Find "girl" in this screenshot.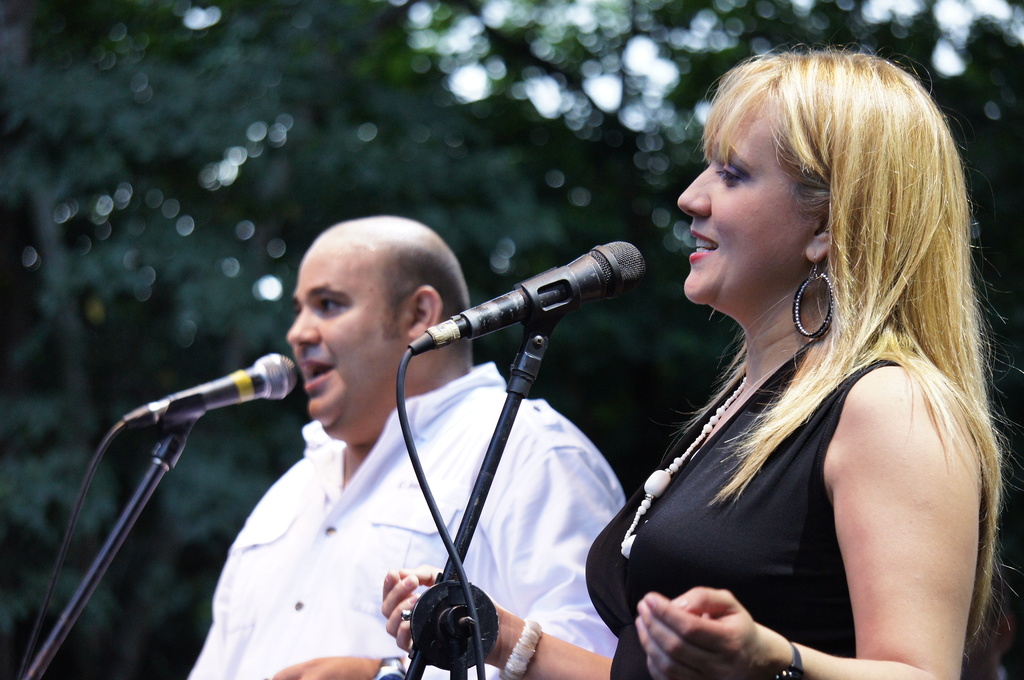
The bounding box for "girl" is box(379, 39, 1023, 679).
